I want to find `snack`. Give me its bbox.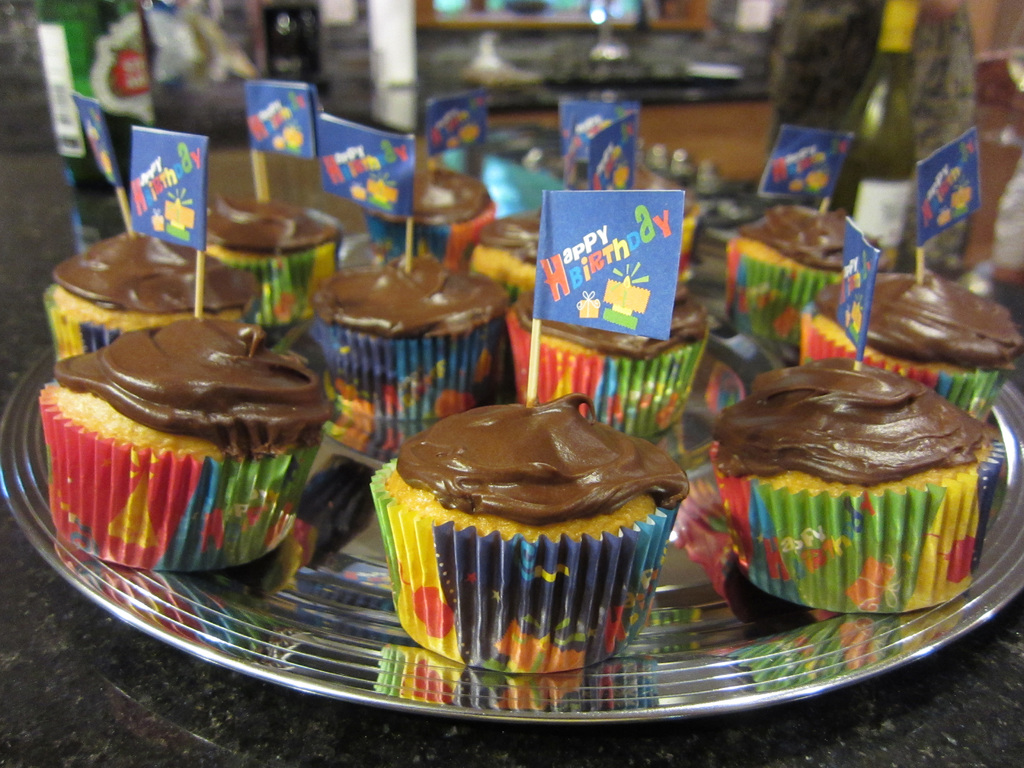
[left=586, top=161, right=703, bottom=287].
